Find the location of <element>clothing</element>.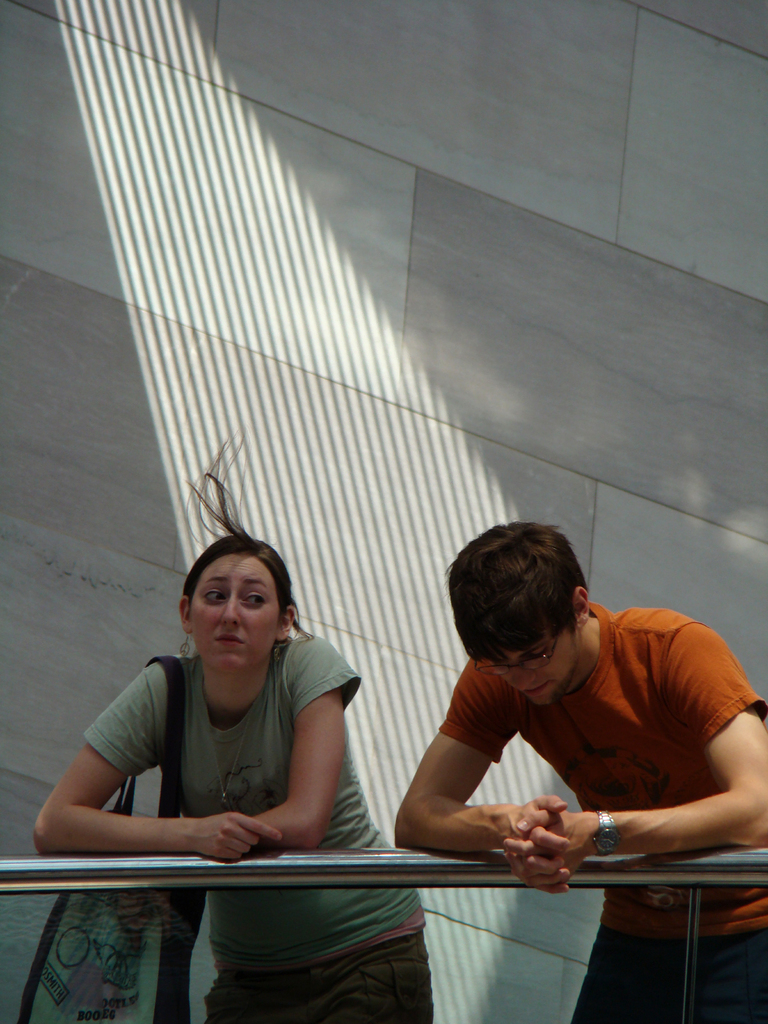
Location: l=437, t=609, r=767, b=1023.
